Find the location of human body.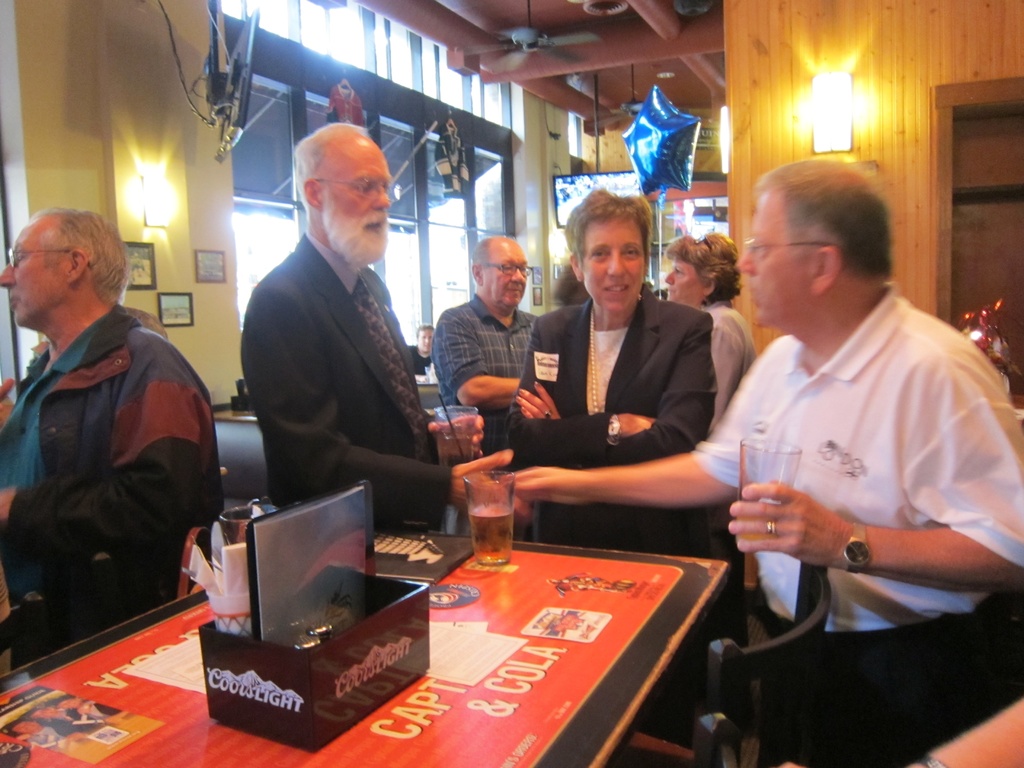
Location: bbox=[498, 156, 1023, 767].
